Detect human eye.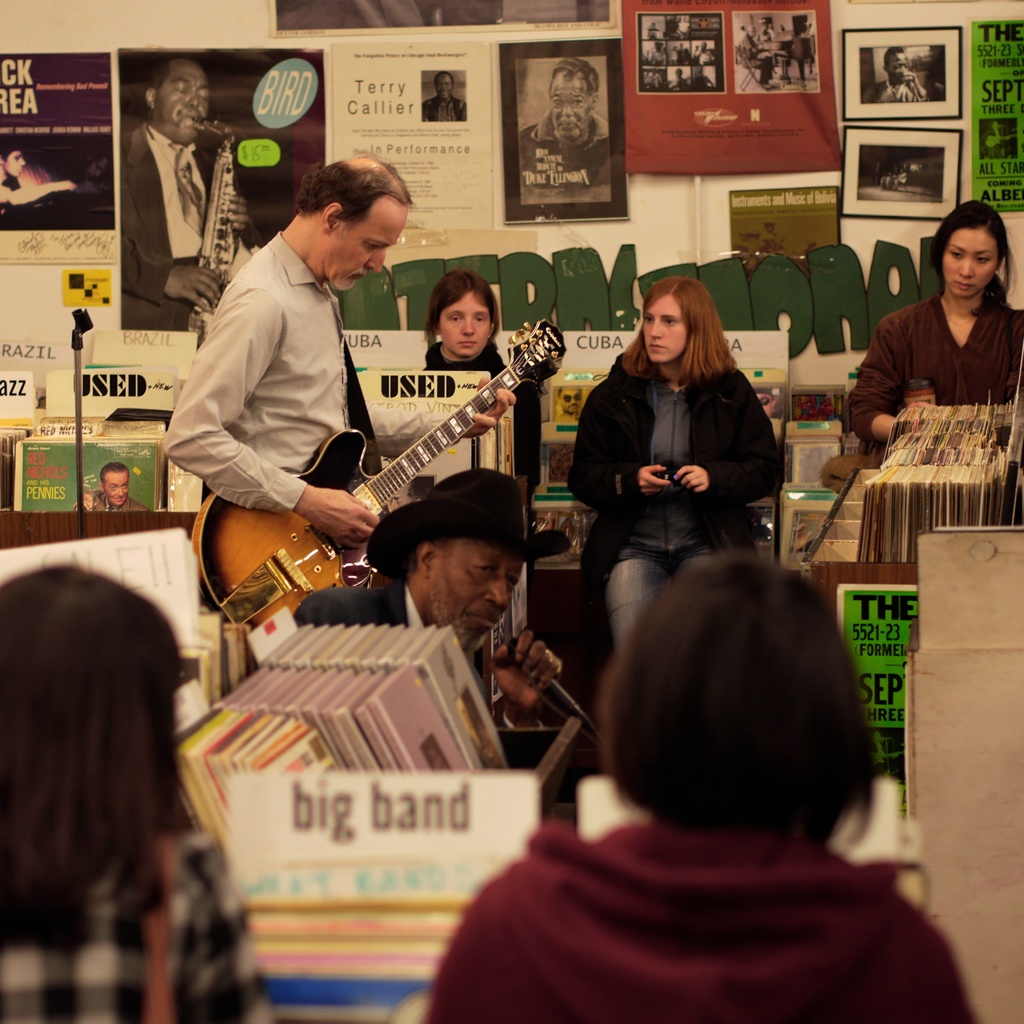
Detected at <bbox>947, 250, 964, 260</bbox>.
